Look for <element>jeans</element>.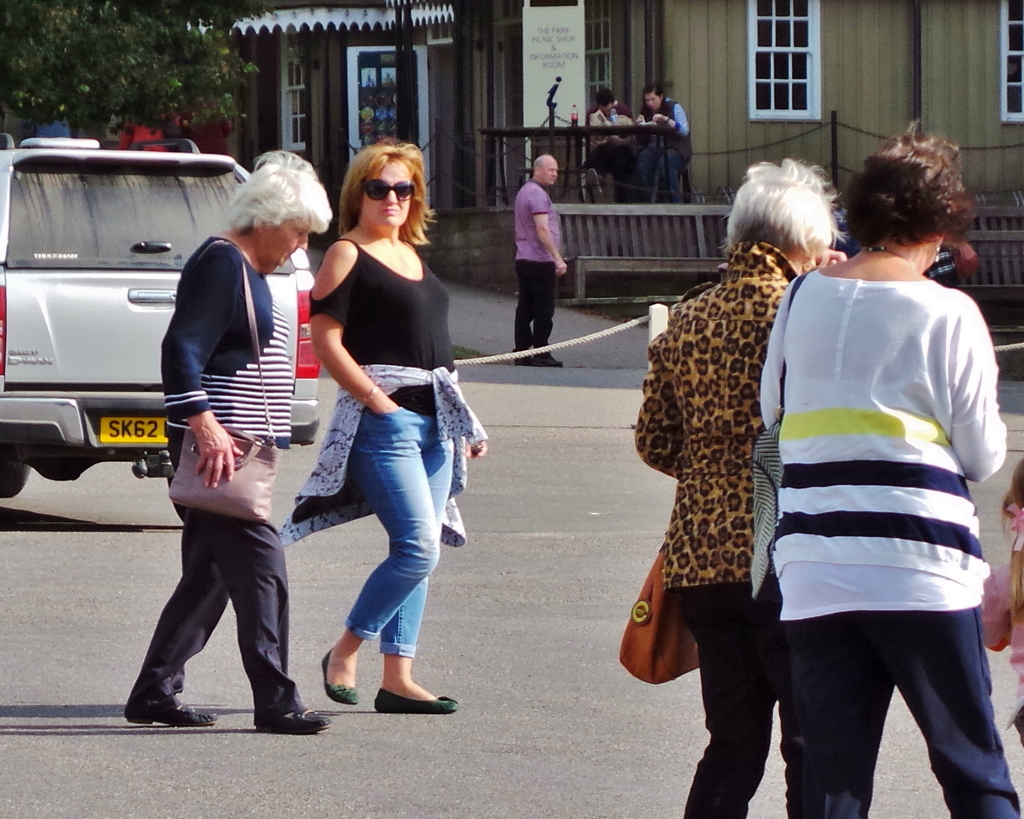
Found: region(666, 459, 815, 818).
